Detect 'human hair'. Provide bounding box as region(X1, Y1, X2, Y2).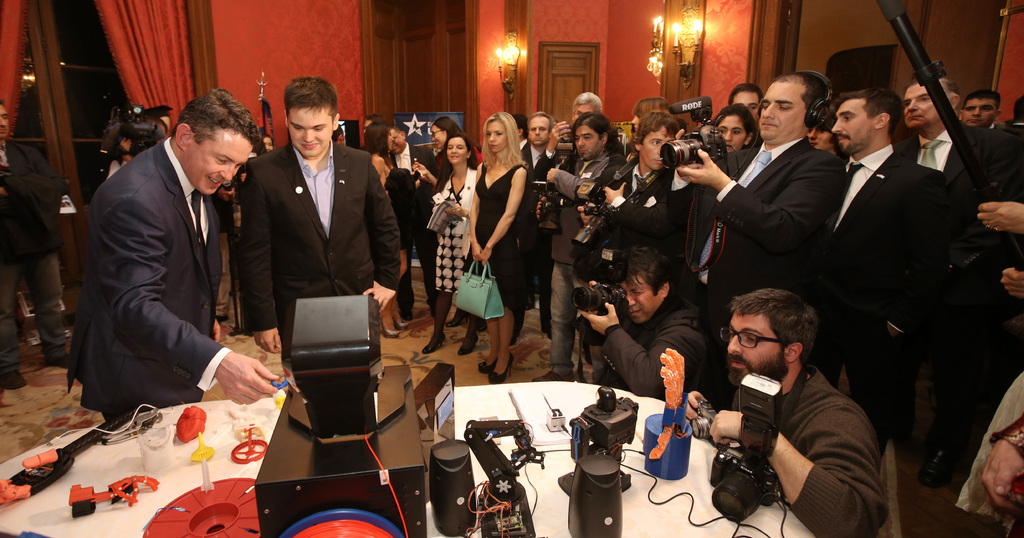
region(727, 82, 764, 120).
